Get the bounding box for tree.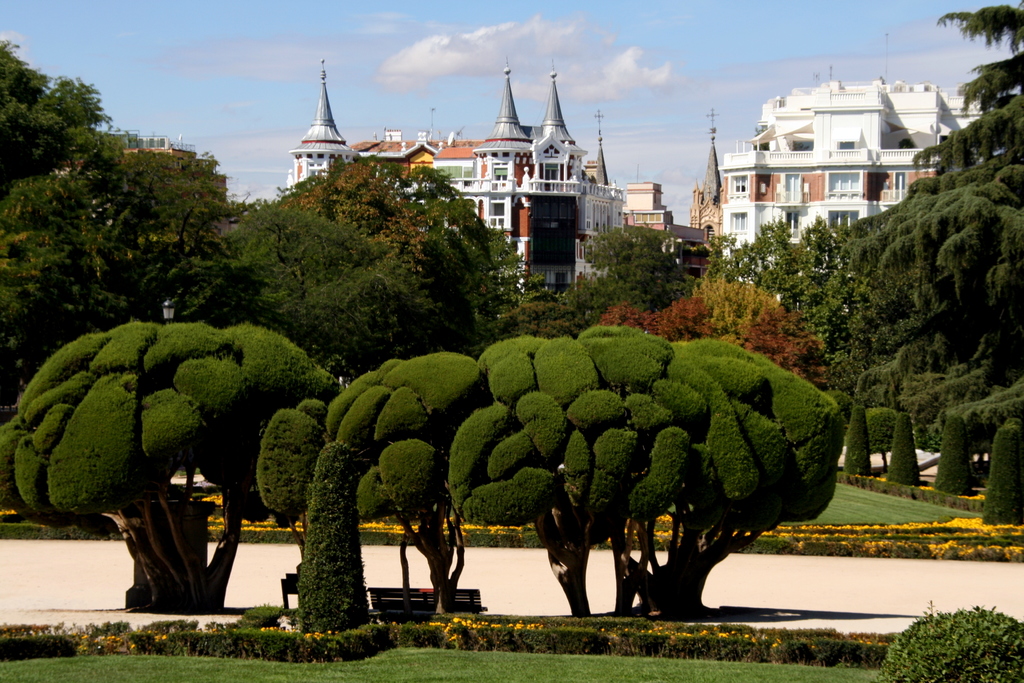
{"left": 321, "top": 347, "right": 489, "bottom": 613}.
